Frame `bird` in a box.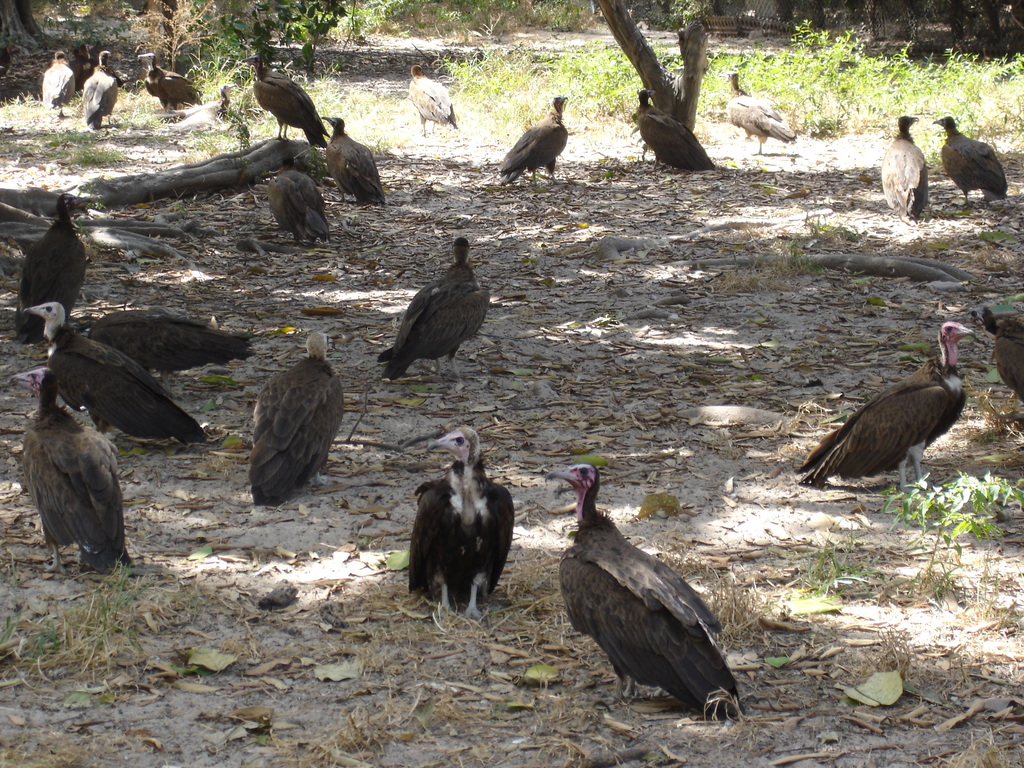
(12,368,135,572).
